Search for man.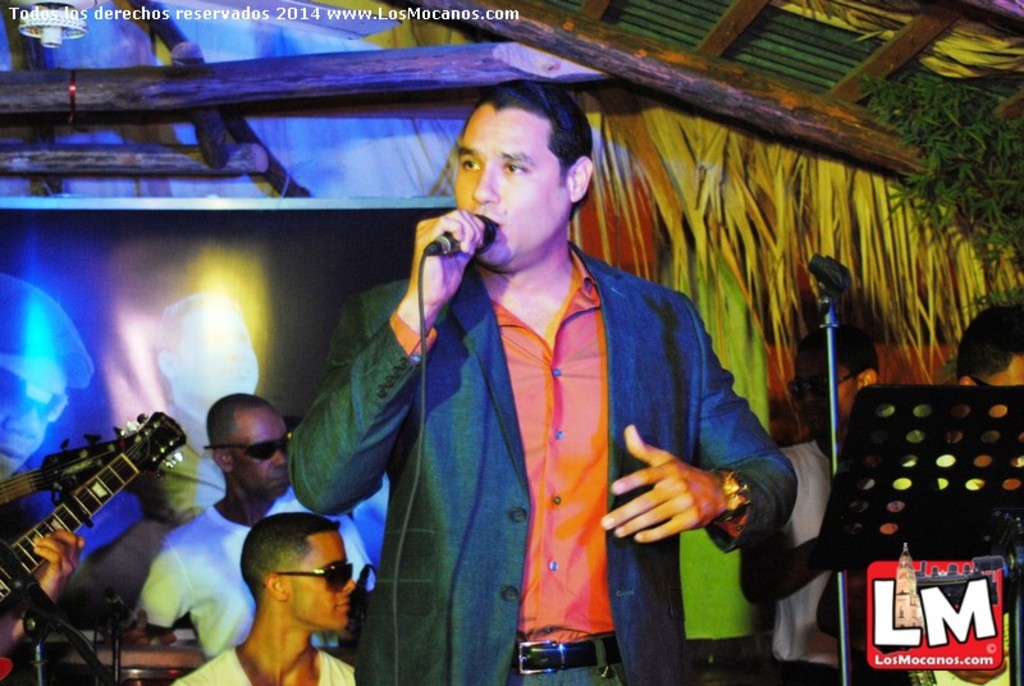
Found at (x1=128, y1=395, x2=380, y2=657).
